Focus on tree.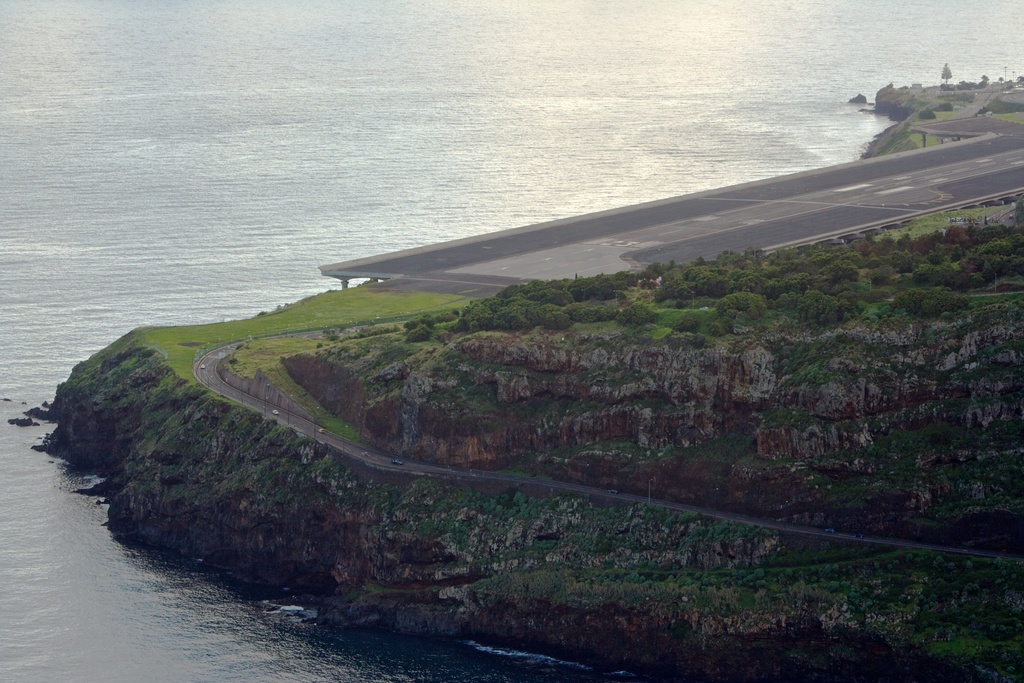
Focused at left=915, top=261, right=938, bottom=281.
